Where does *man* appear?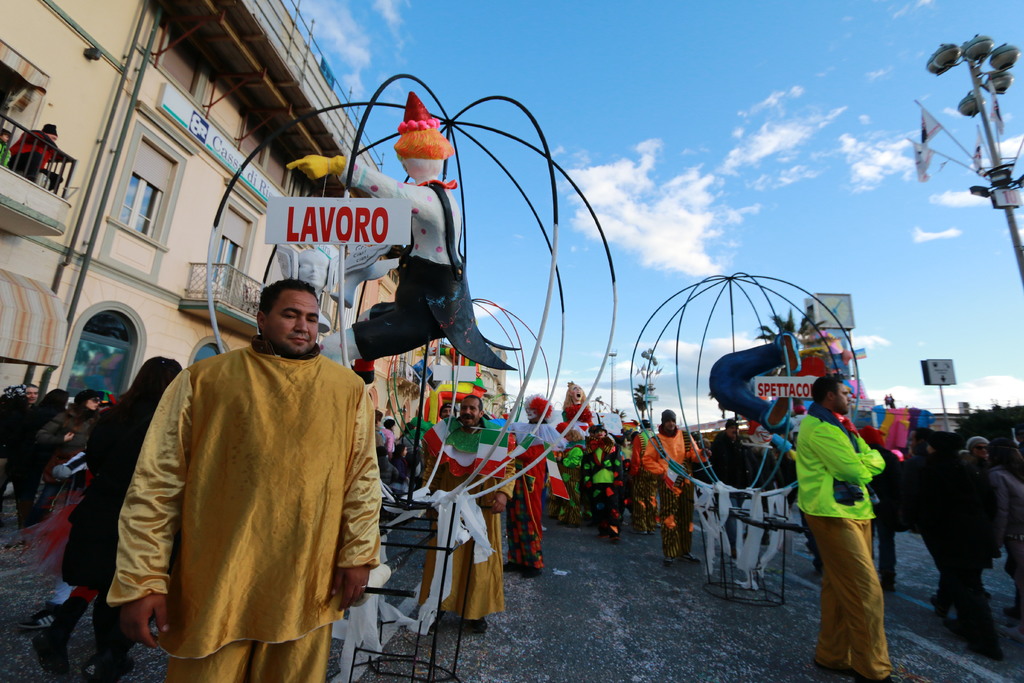
Appears at 21, 384, 40, 414.
